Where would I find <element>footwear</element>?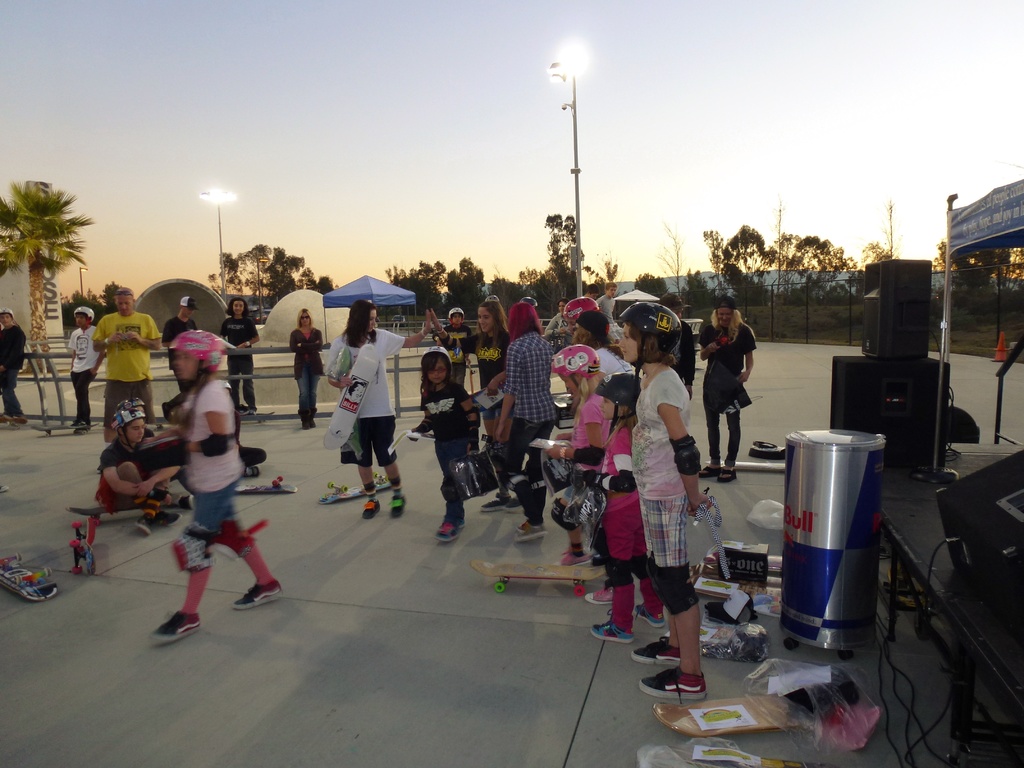
At box=[521, 522, 546, 540].
